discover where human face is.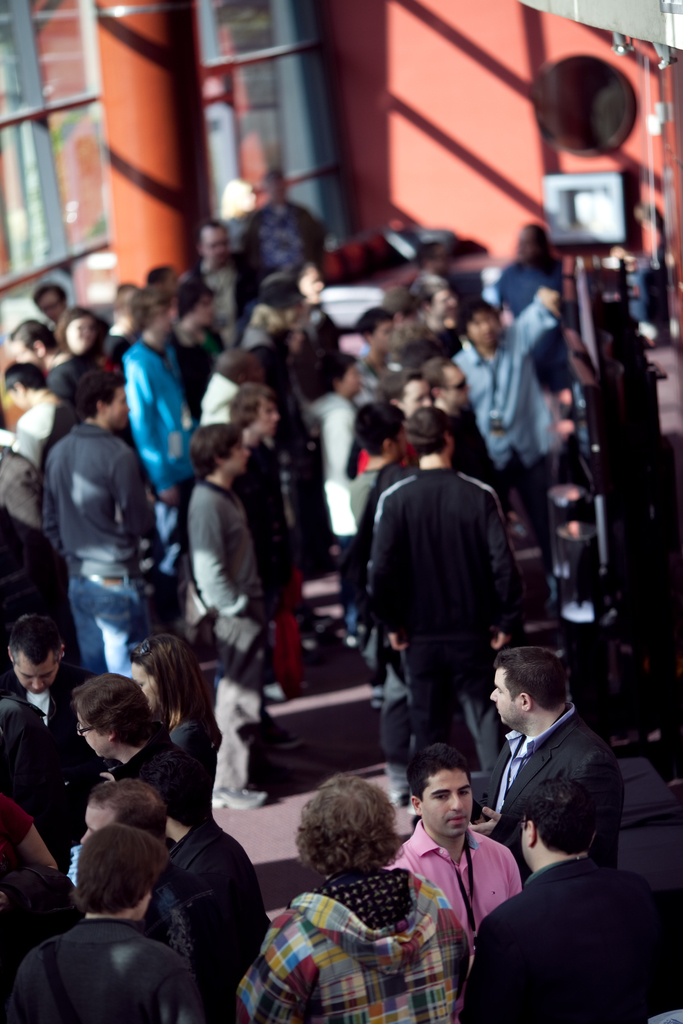
Discovered at rect(470, 311, 499, 348).
